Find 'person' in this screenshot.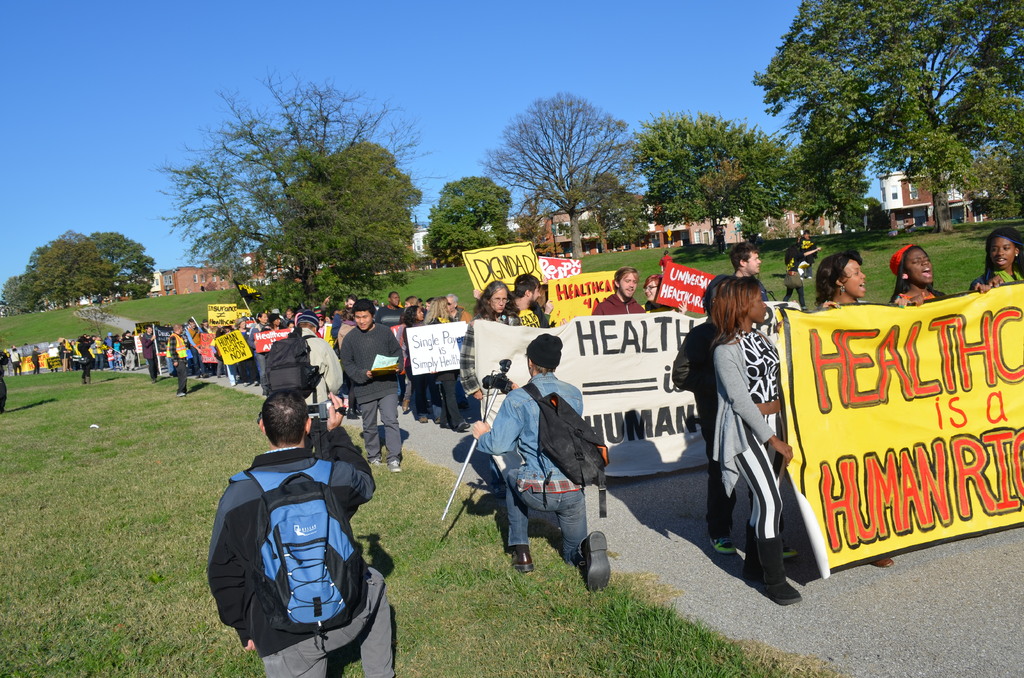
The bounding box for 'person' is x1=202, y1=386, x2=392, y2=677.
